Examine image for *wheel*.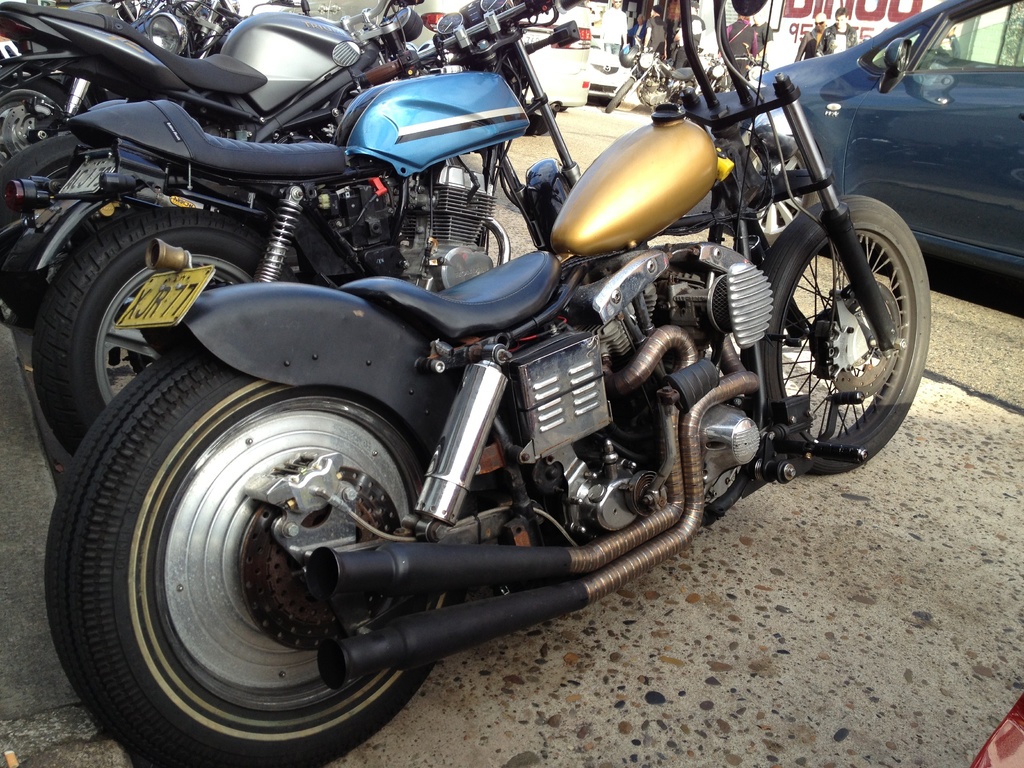
Examination result: Rect(25, 200, 301, 465).
